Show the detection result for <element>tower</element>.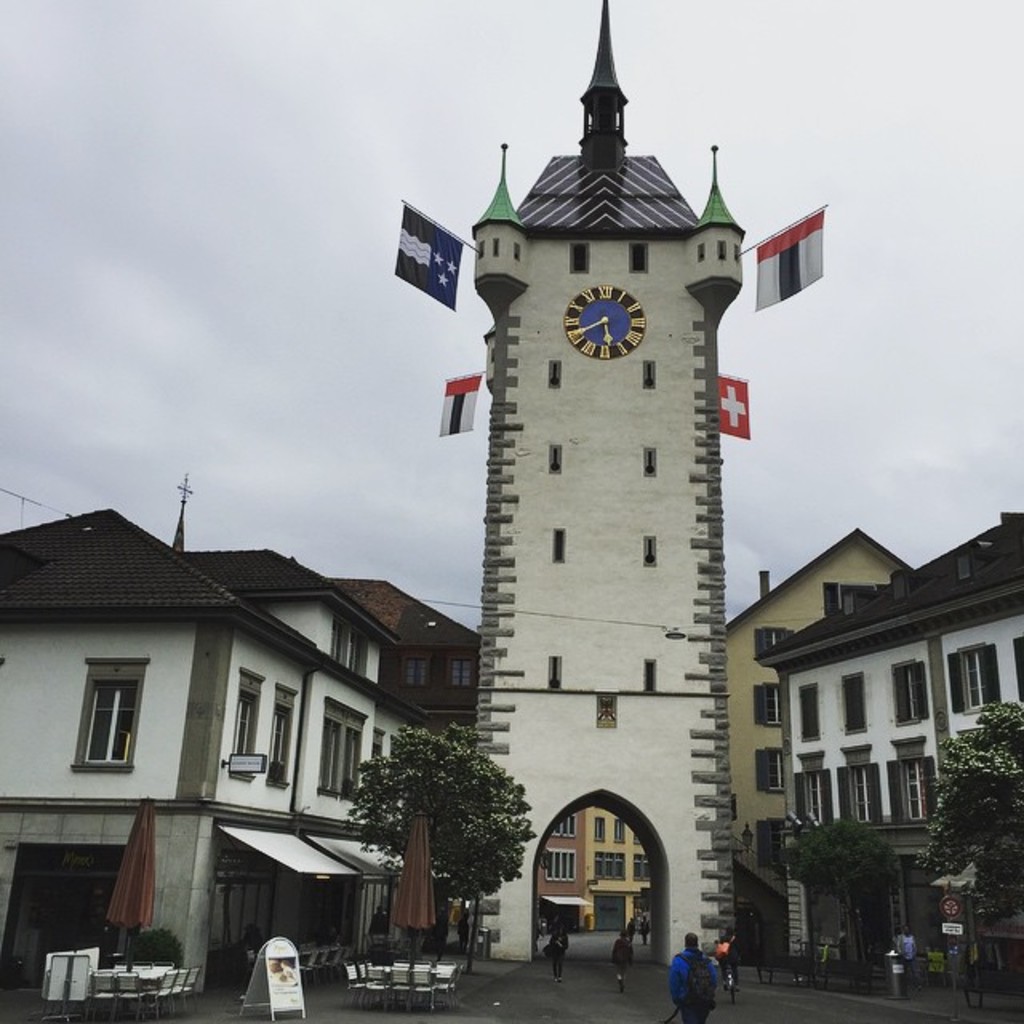
<box>470,3,717,966</box>.
